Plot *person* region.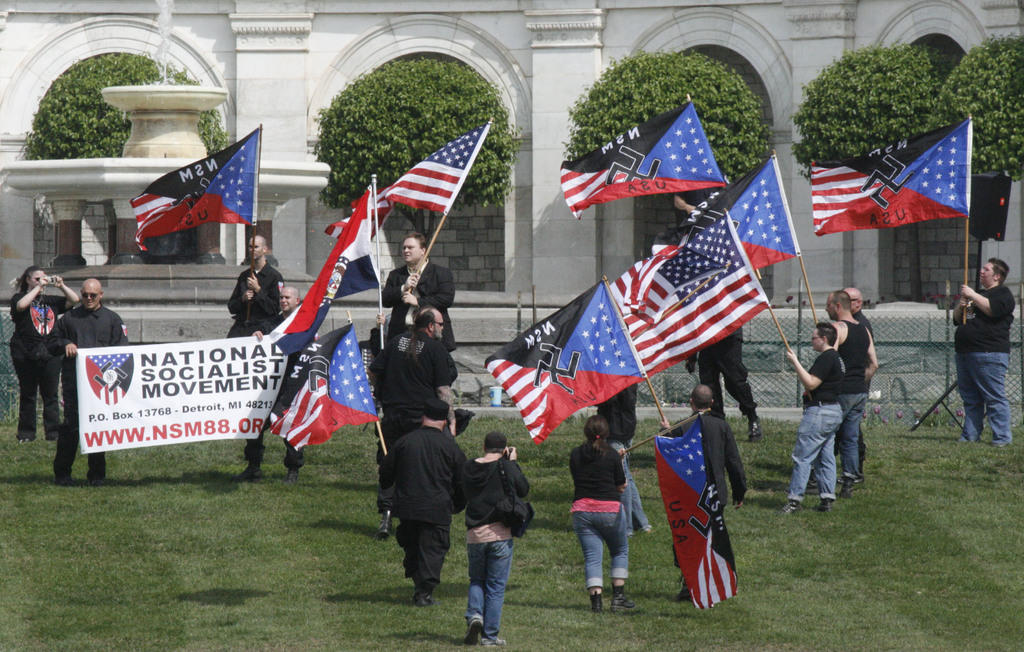
Plotted at x1=594 y1=384 x2=652 y2=538.
